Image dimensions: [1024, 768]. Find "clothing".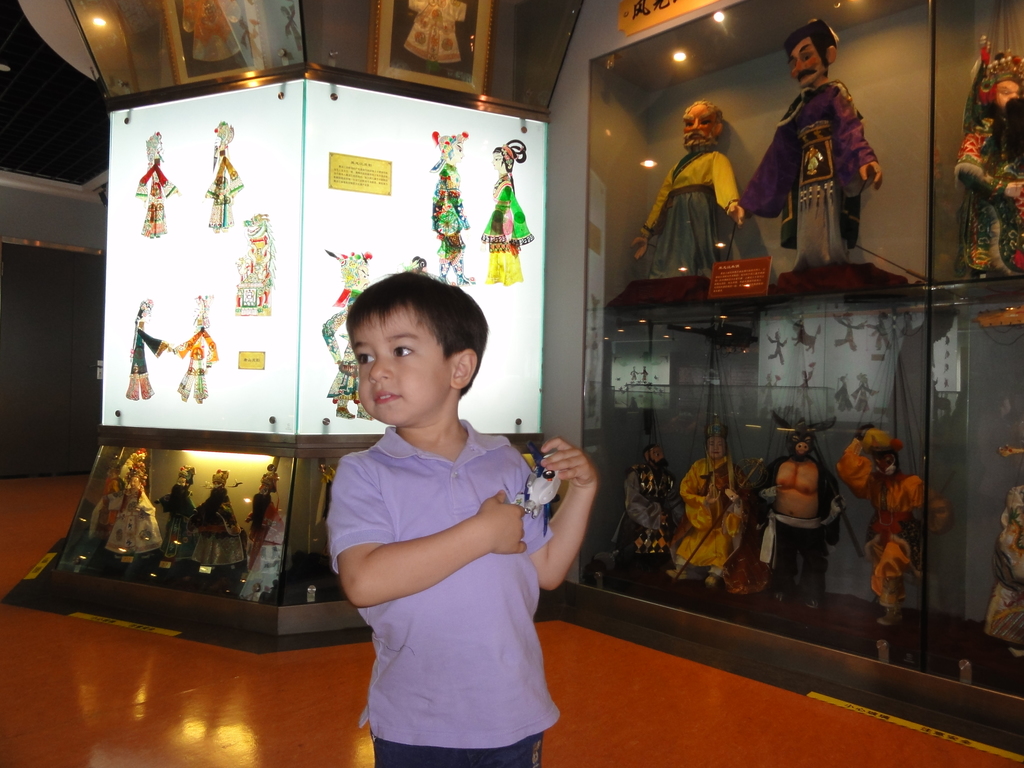
BBox(175, 0, 246, 59).
